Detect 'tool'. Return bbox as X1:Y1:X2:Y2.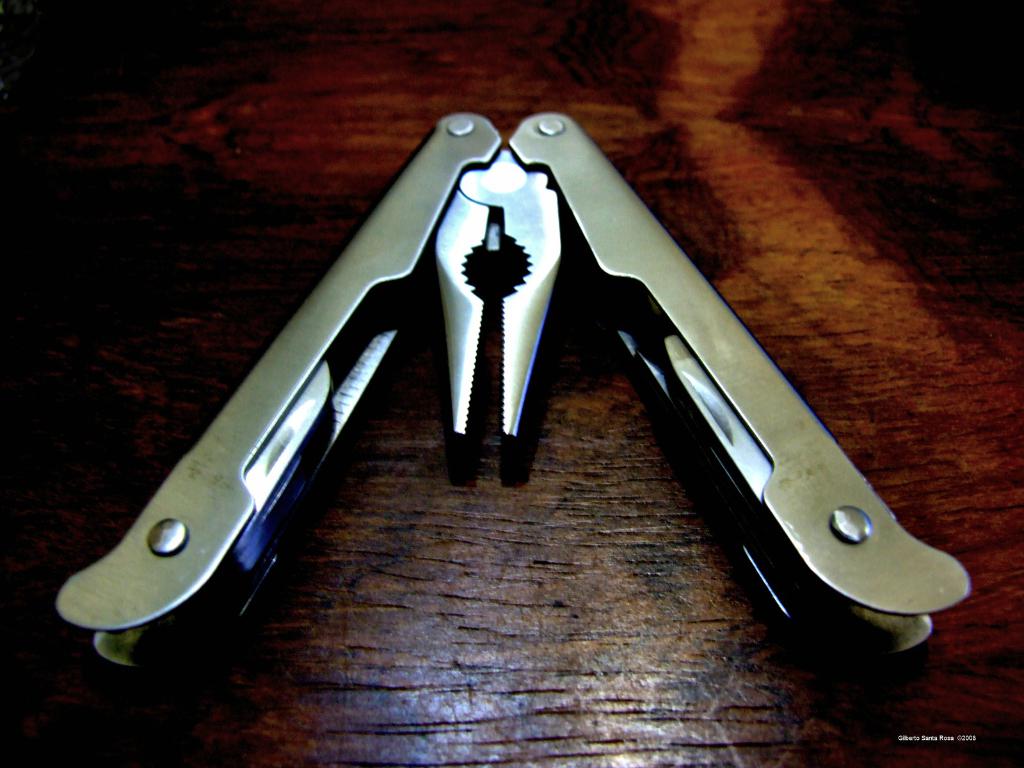
56:113:968:653.
